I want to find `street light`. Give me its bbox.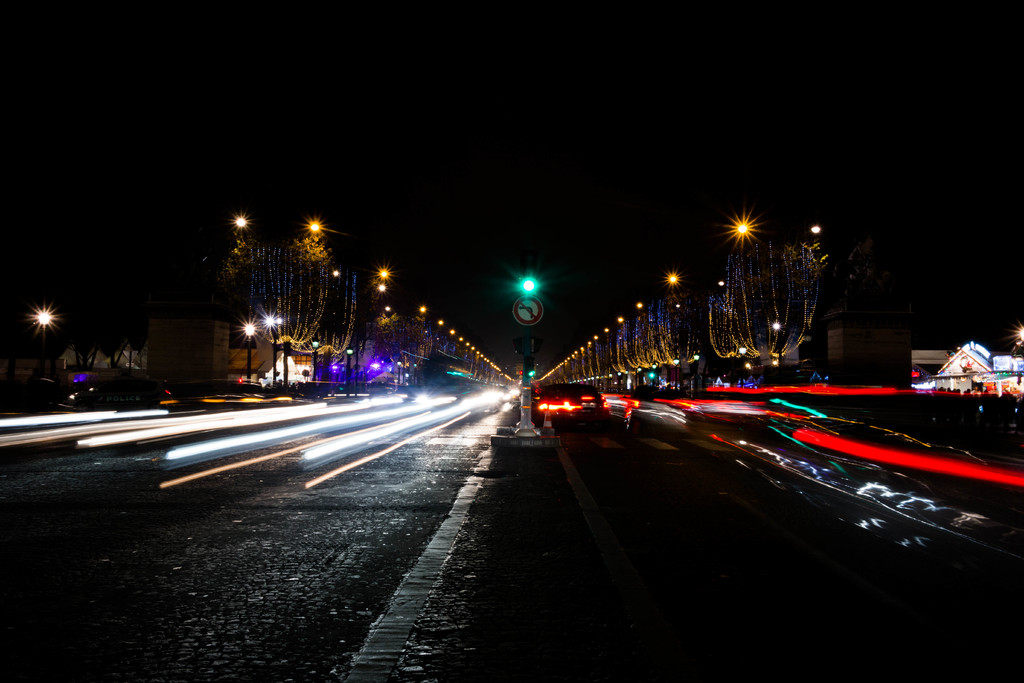
617,317,623,323.
